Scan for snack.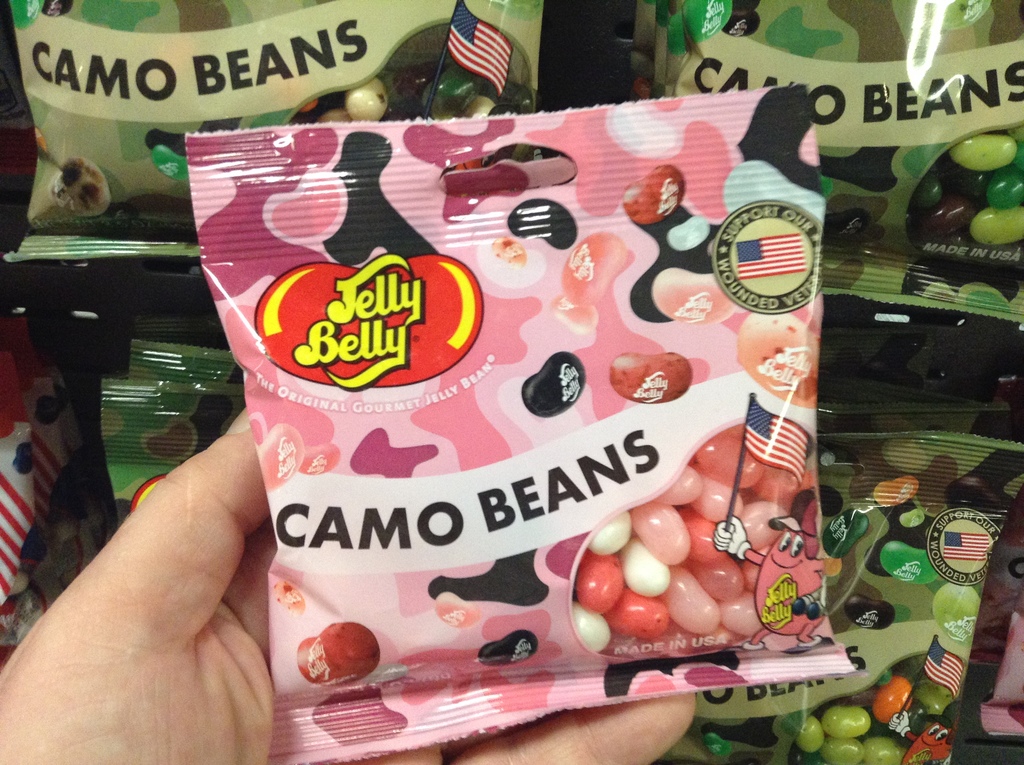
Scan result: 611:351:691:407.
